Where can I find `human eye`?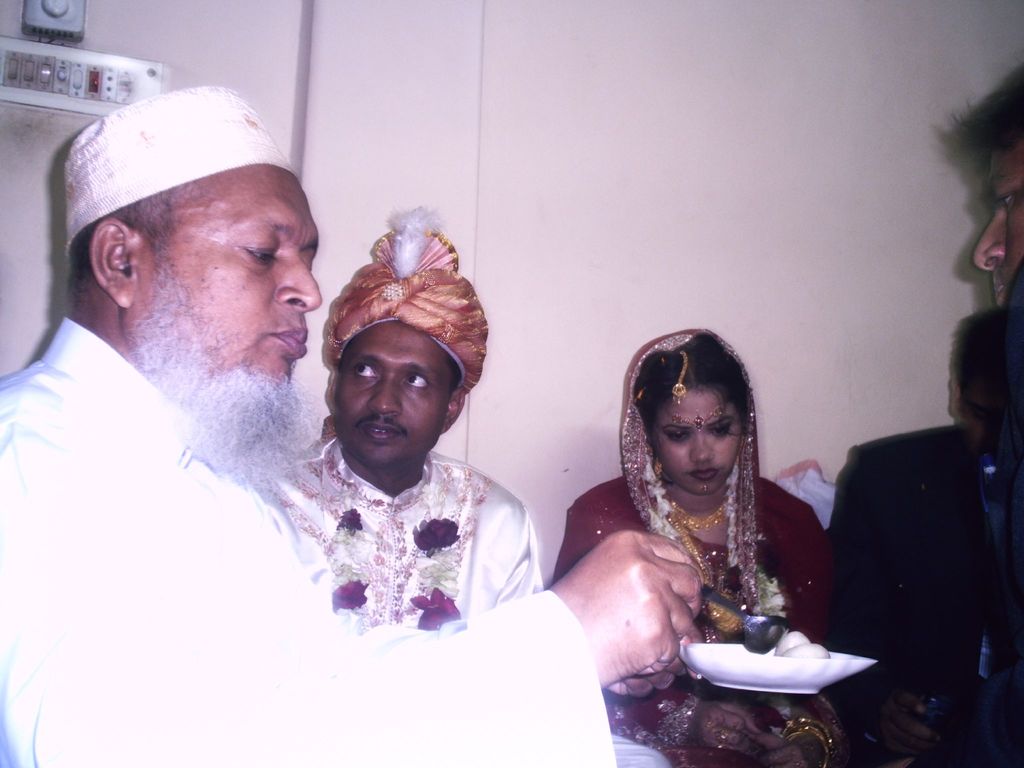
You can find it at x1=660 y1=425 x2=687 y2=445.
